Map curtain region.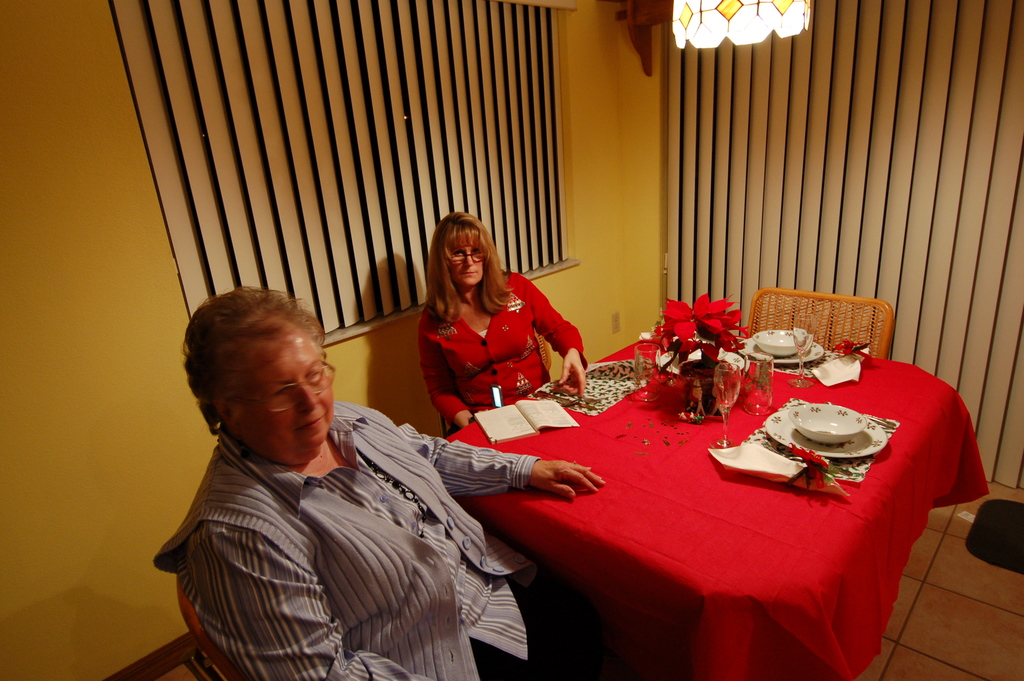
Mapped to [110,0,563,339].
